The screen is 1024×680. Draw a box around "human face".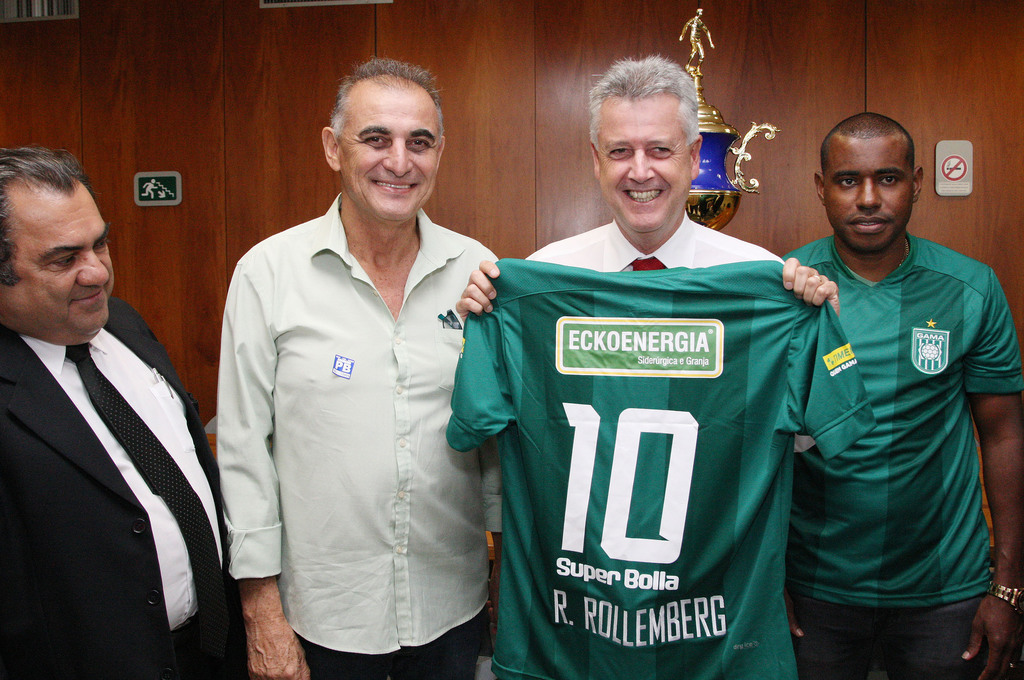
824,138,909,252.
